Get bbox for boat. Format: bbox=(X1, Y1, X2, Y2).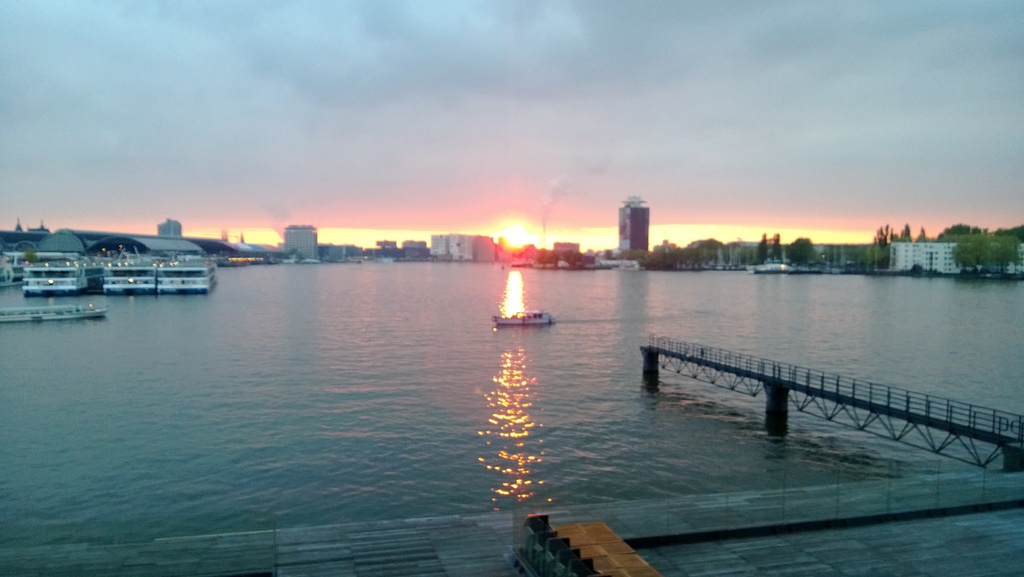
bbox=(0, 304, 59, 319).
